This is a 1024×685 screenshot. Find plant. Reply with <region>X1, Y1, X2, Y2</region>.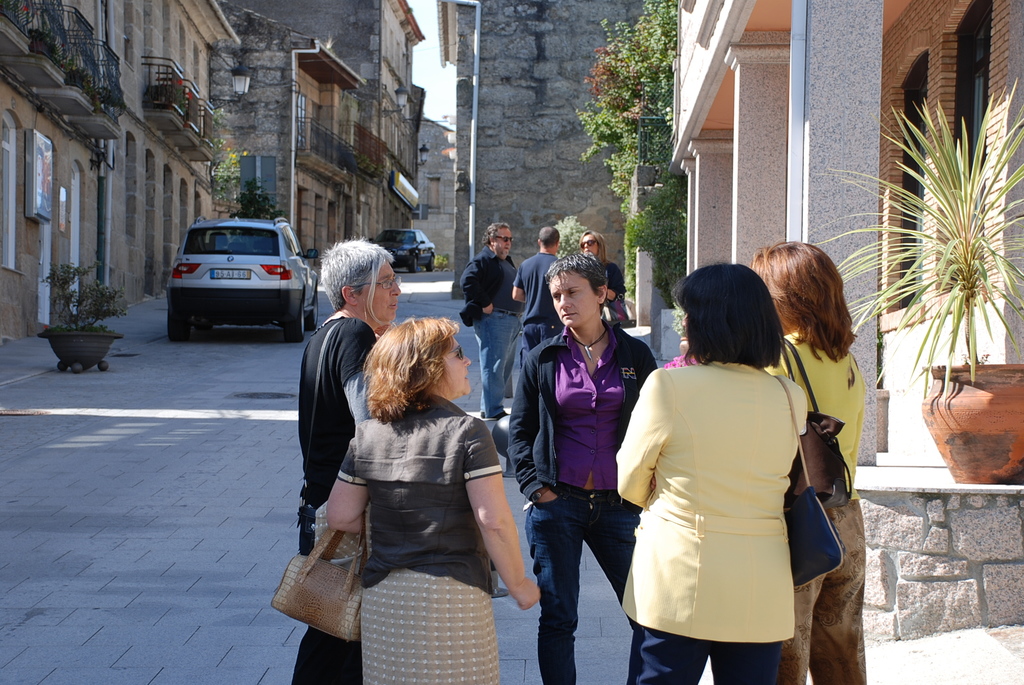
<region>35, 251, 132, 335</region>.
